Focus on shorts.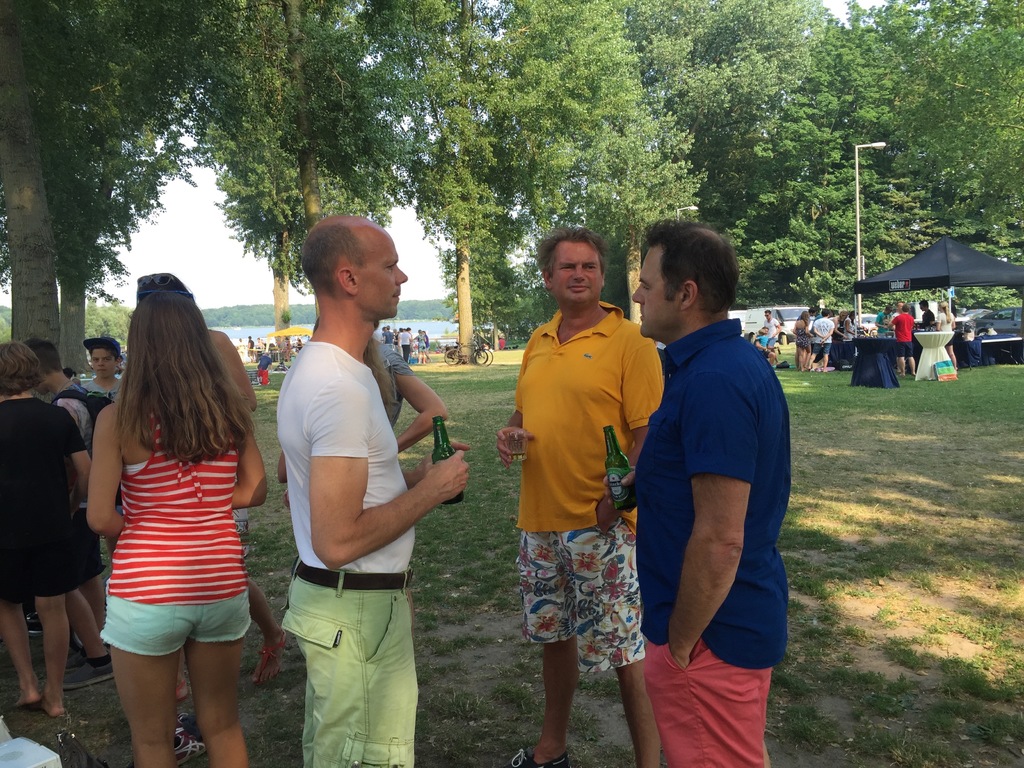
Focused at pyautogui.locateOnScreen(811, 340, 832, 356).
